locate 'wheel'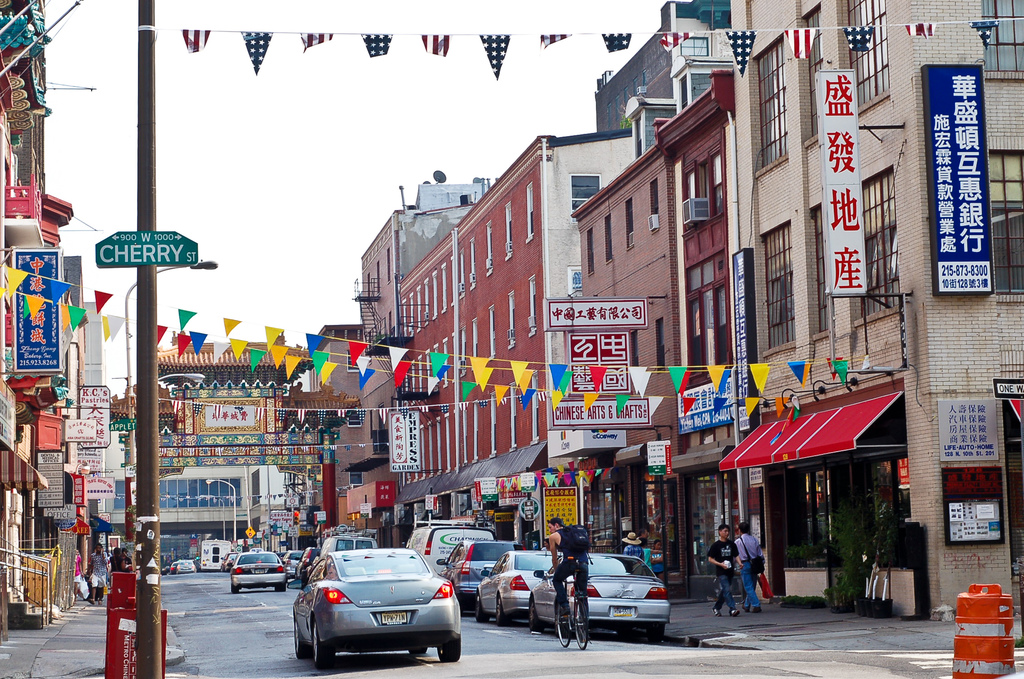
x1=497, y1=598, x2=510, y2=623
